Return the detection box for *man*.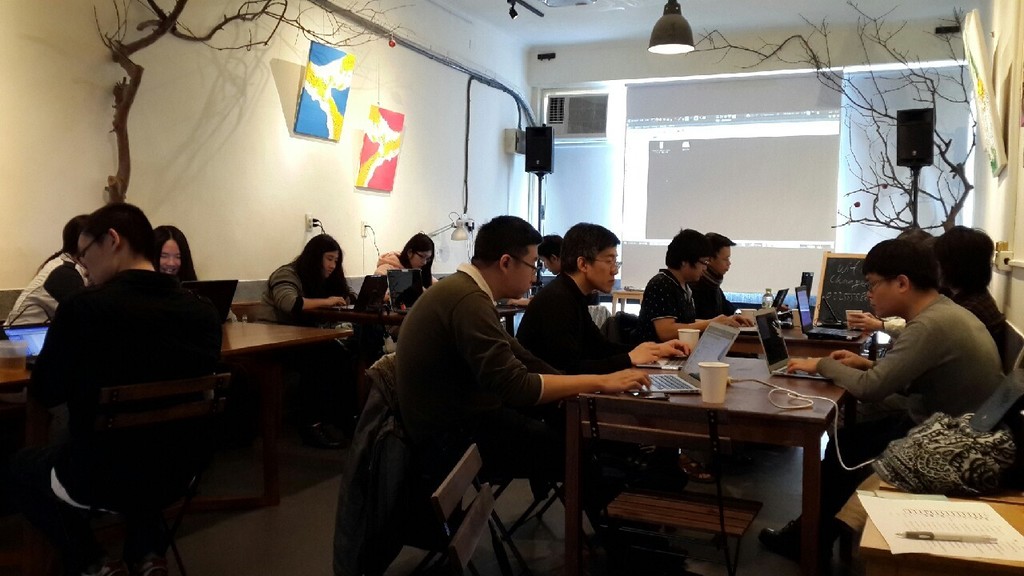
bbox(514, 217, 695, 389).
